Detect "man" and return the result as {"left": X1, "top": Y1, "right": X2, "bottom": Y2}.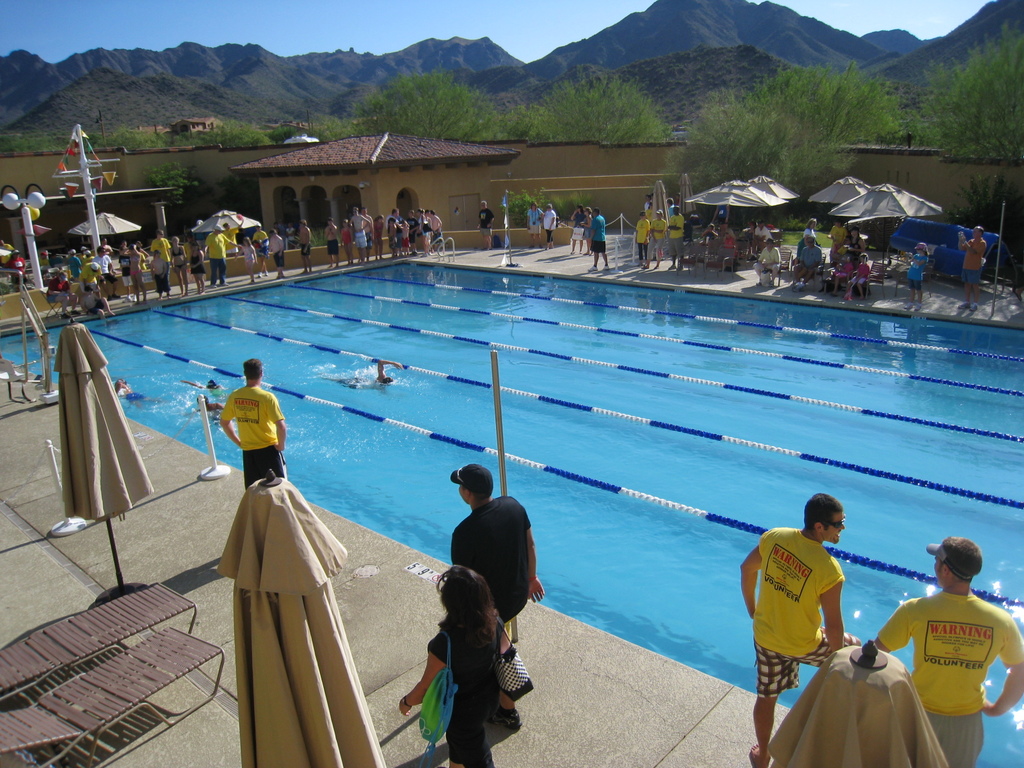
{"left": 152, "top": 228, "right": 172, "bottom": 284}.
